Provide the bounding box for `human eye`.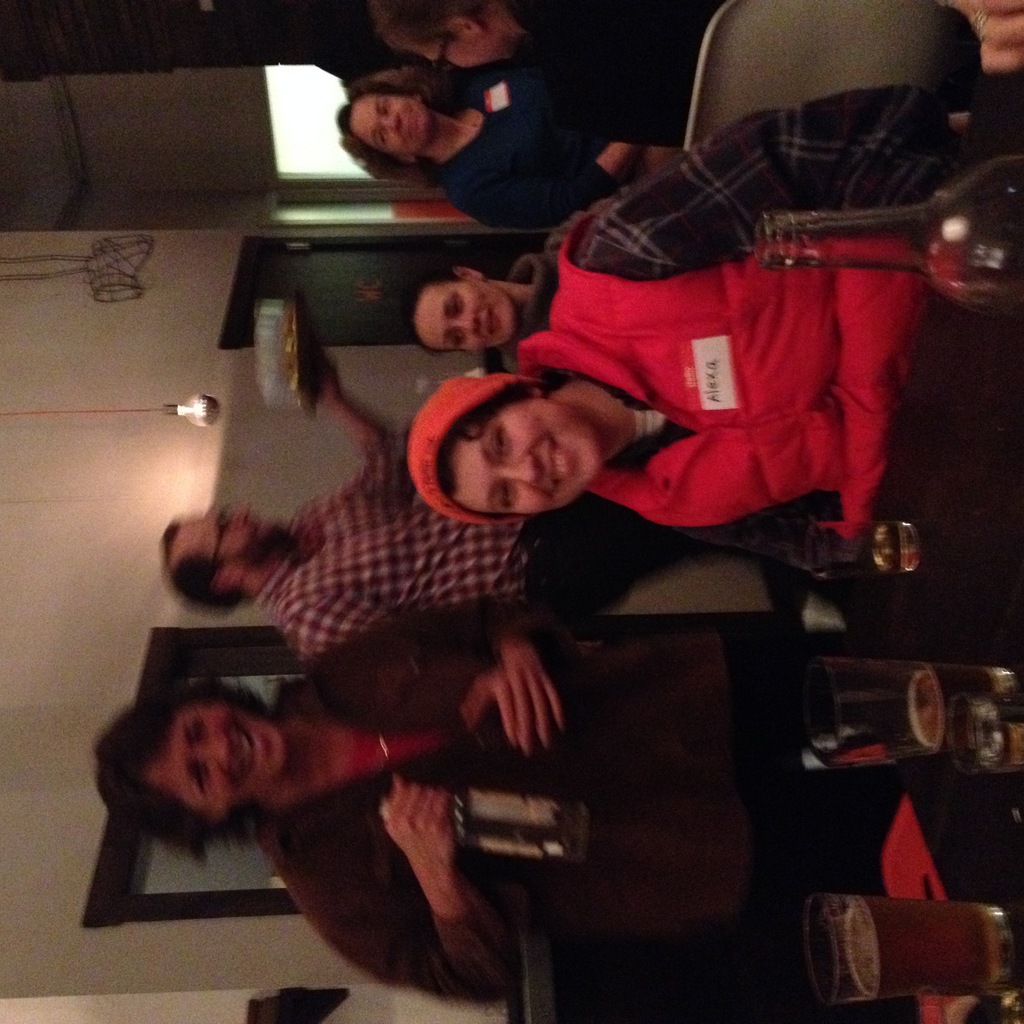
box(187, 714, 204, 748).
